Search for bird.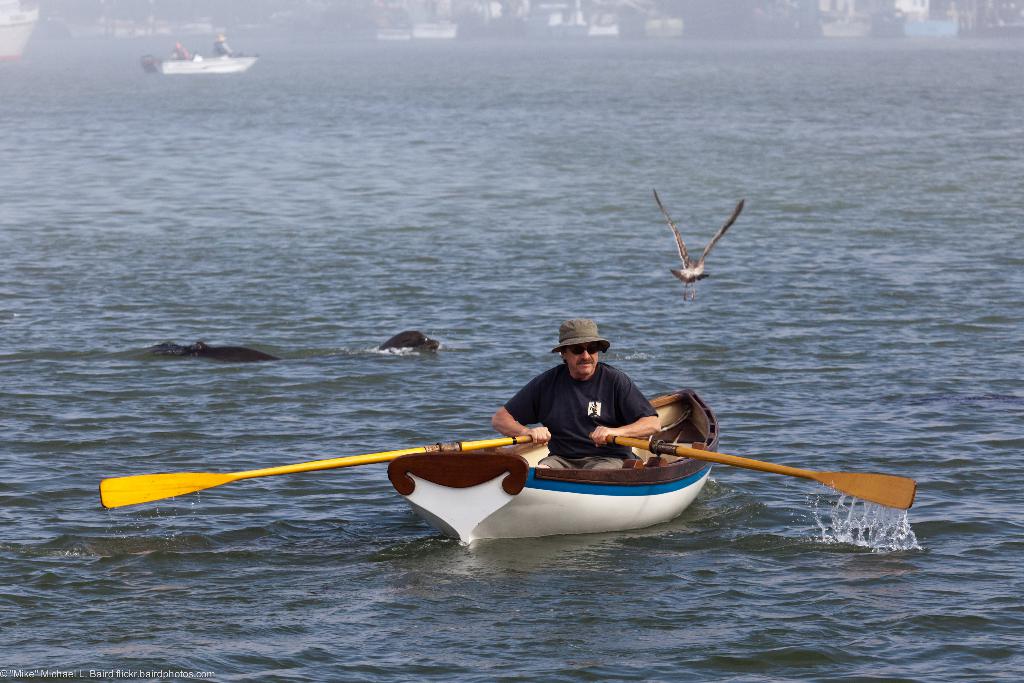
Found at select_region(653, 204, 746, 307).
